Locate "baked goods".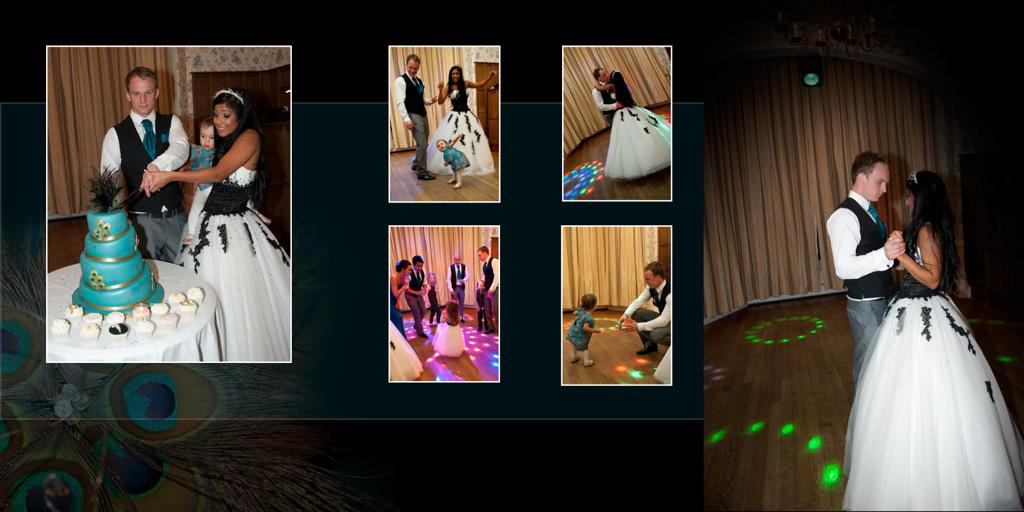
Bounding box: 83:313:102:326.
